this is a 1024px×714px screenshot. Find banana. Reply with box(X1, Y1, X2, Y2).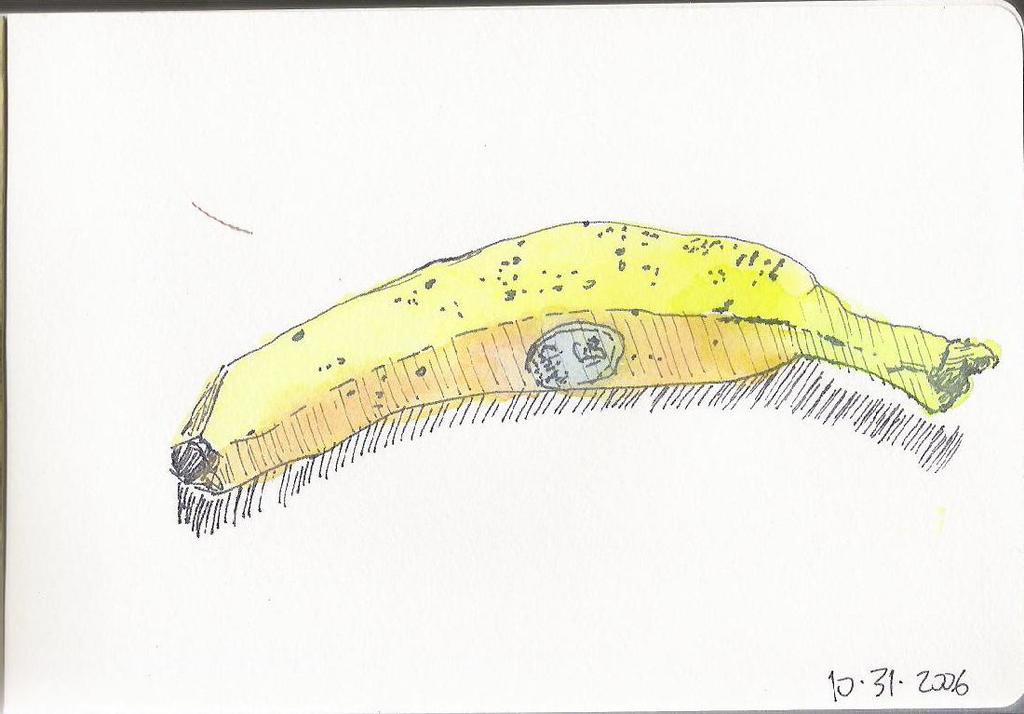
box(118, 199, 1023, 514).
